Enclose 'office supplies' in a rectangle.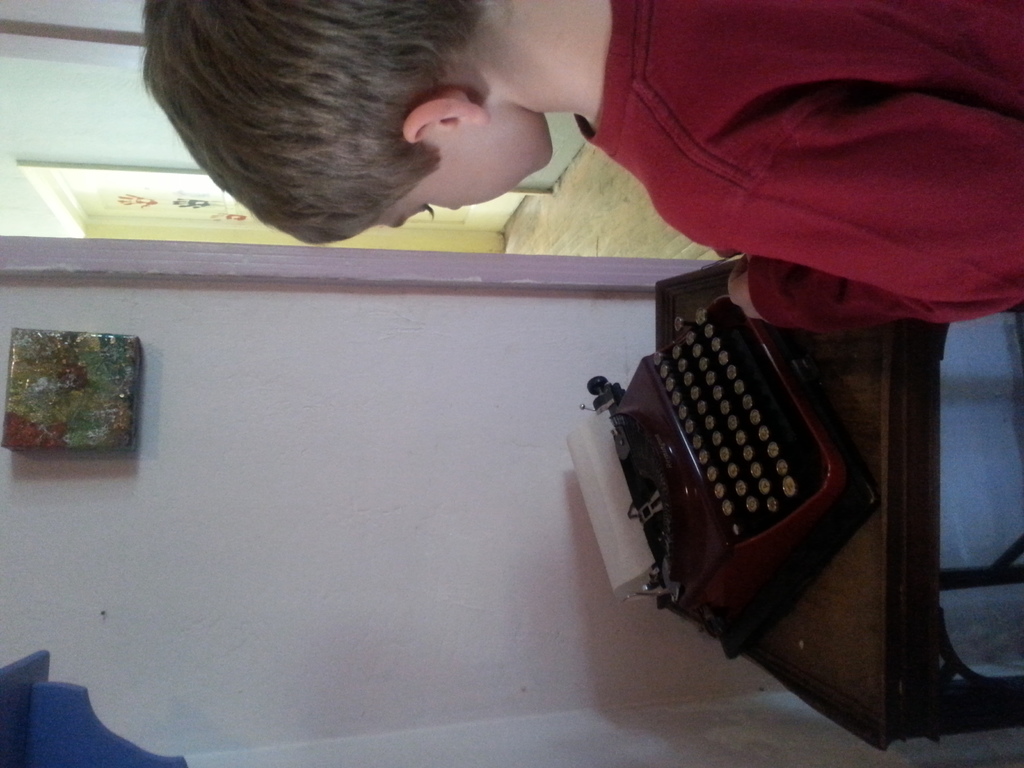
locate(673, 266, 1023, 756).
